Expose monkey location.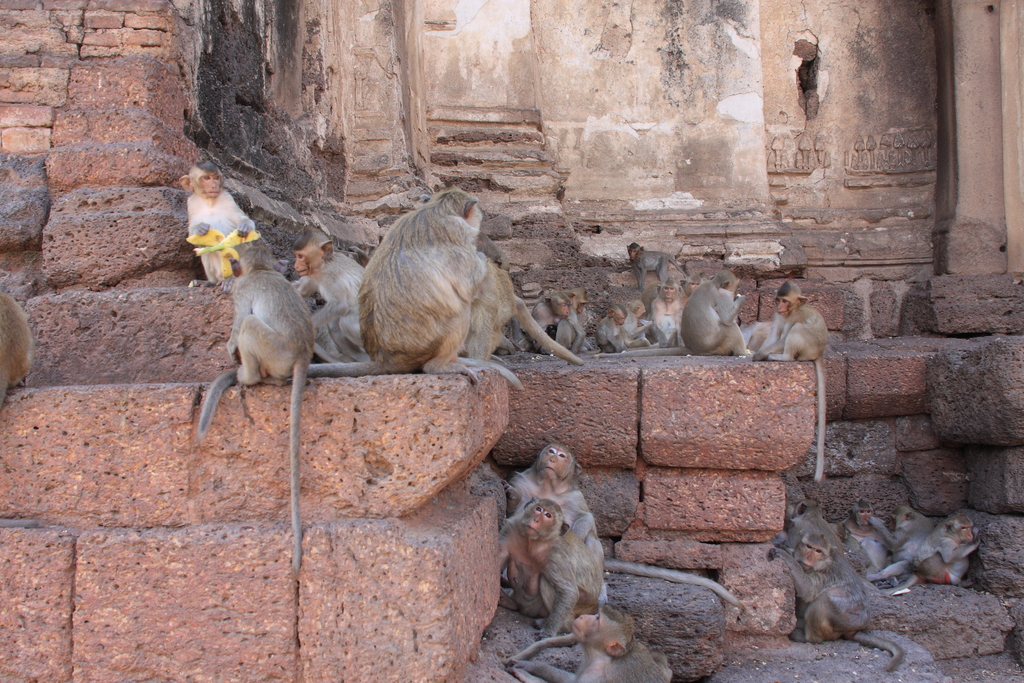
Exposed at {"x1": 622, "y1": 242, "x2": 688, "y2": 291}.
